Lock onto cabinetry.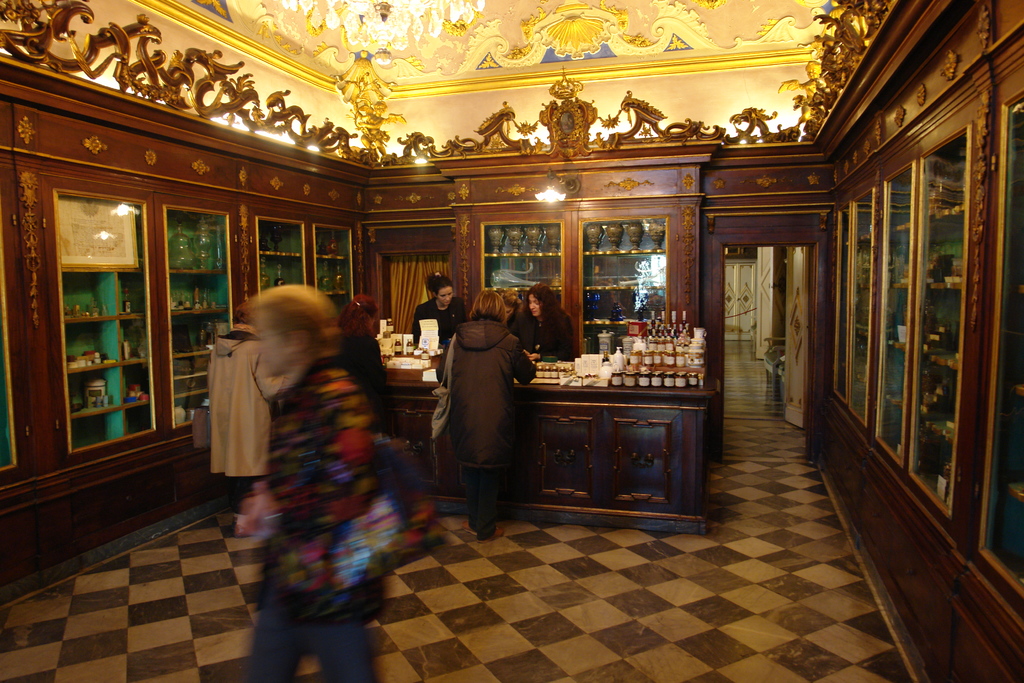
Locked: [x1=242, y1=210, x2=316, y2=305].
